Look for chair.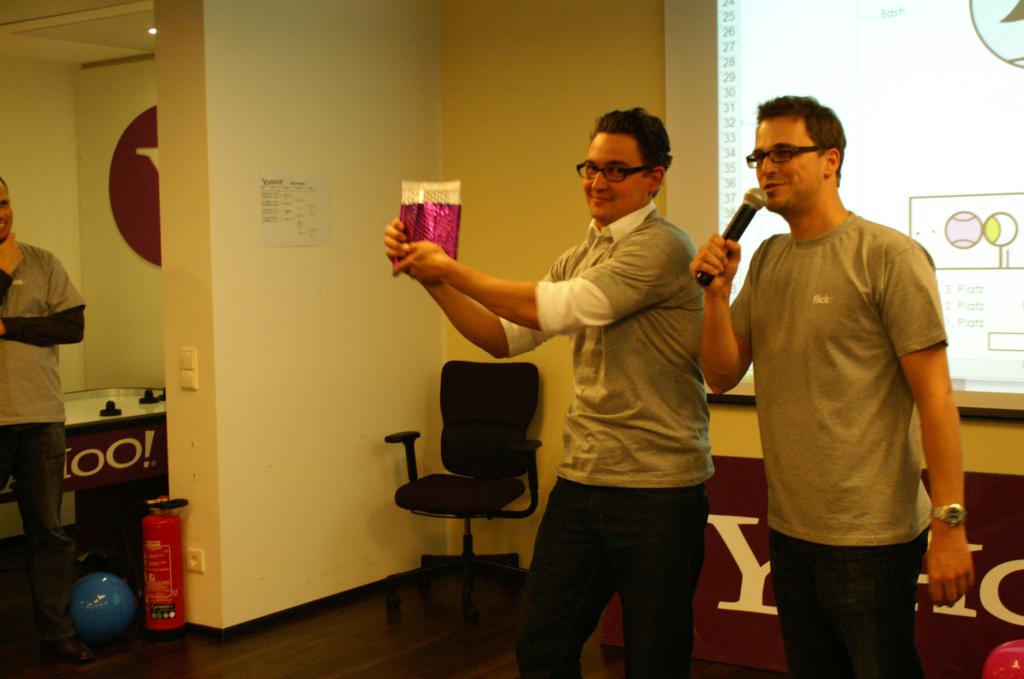
Found: x1=387, y1=350, x2=549, y2=619.
